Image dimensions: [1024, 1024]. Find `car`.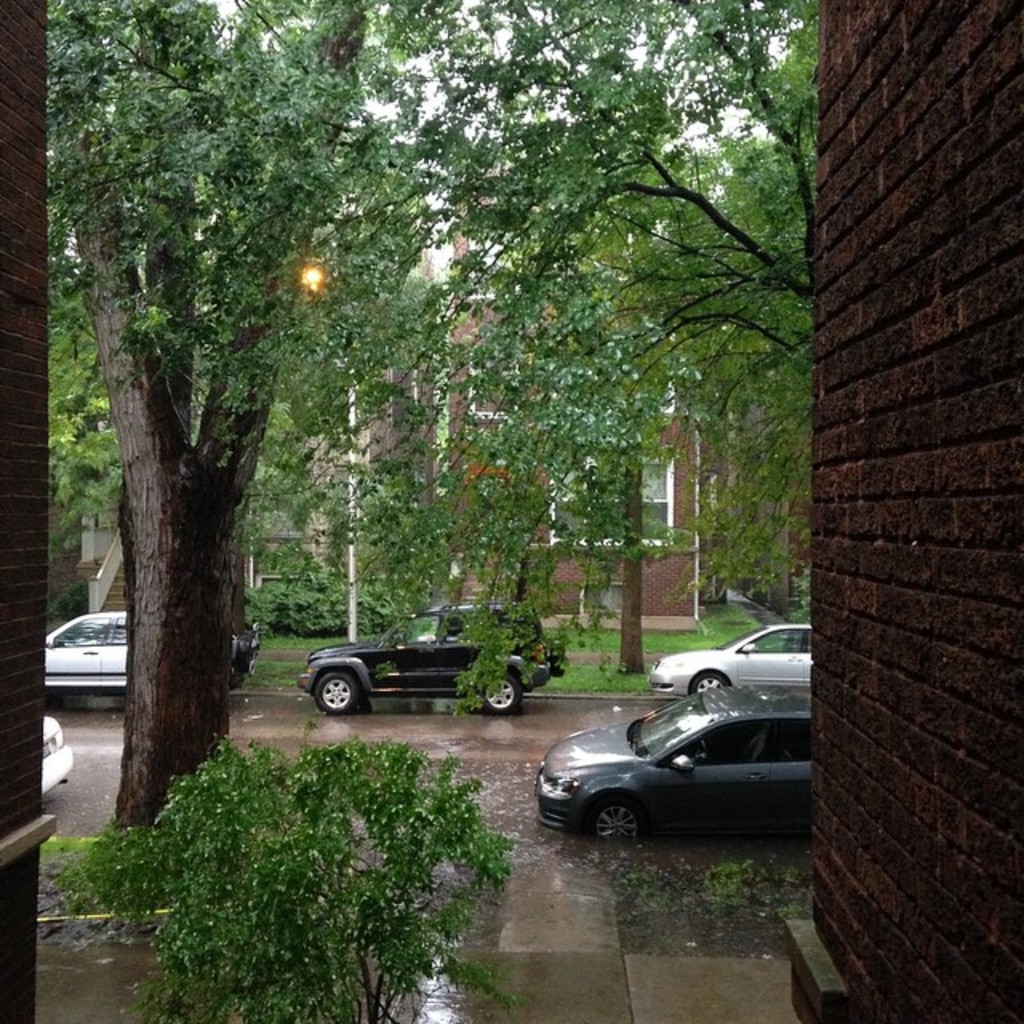
crop(22, 603, 266, 715).
